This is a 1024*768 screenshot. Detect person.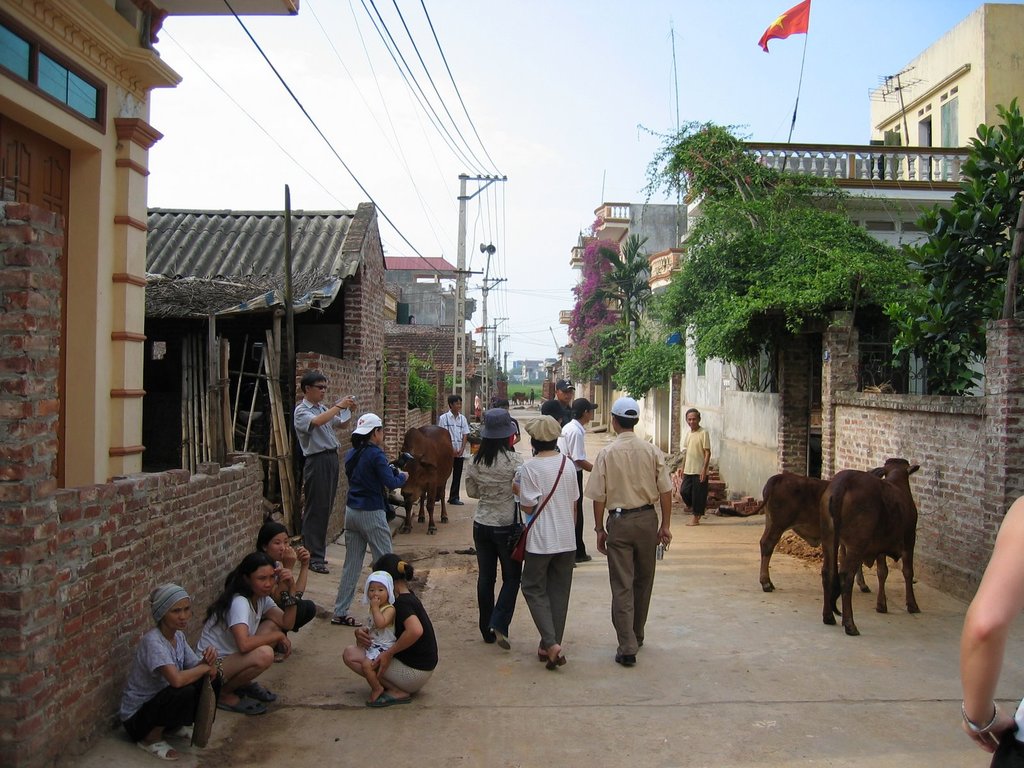
crop(540, 386, 578, 424).
